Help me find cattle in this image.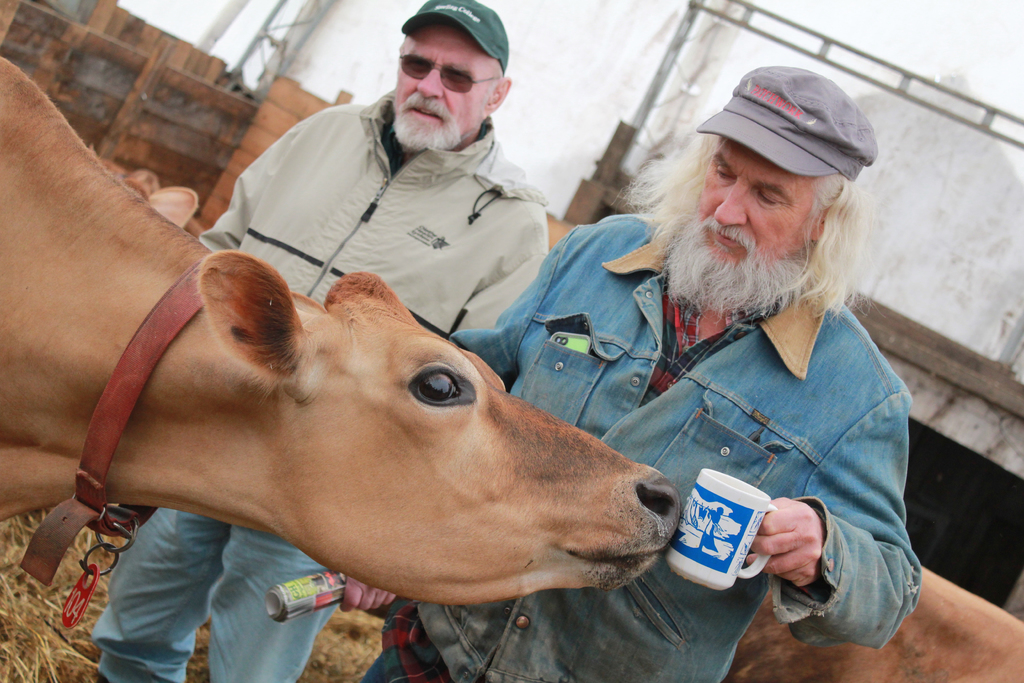
Found it: [724, 562, 1023, 682].
